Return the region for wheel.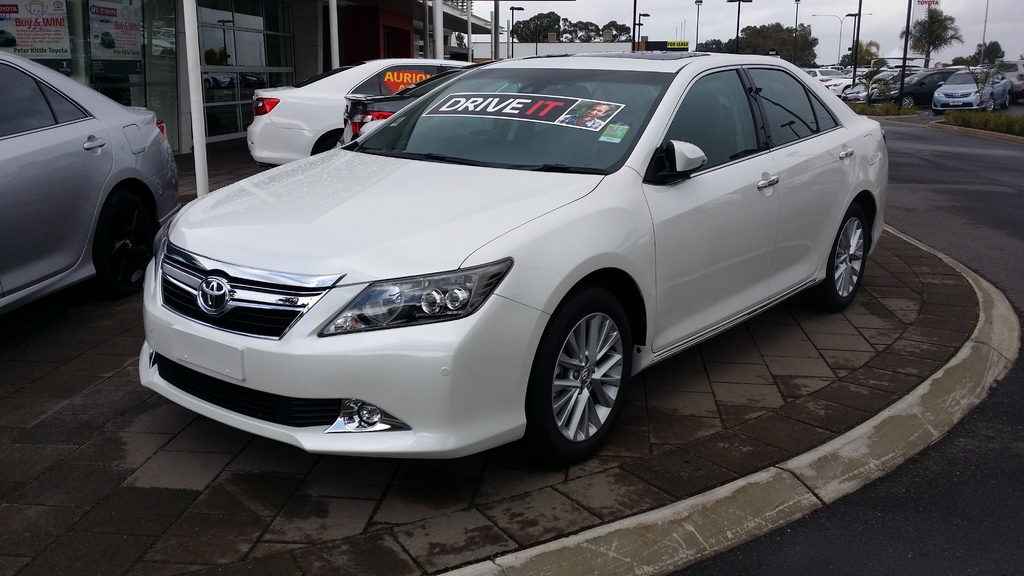
x1=987, y1=99, x2=993, y2=111.
